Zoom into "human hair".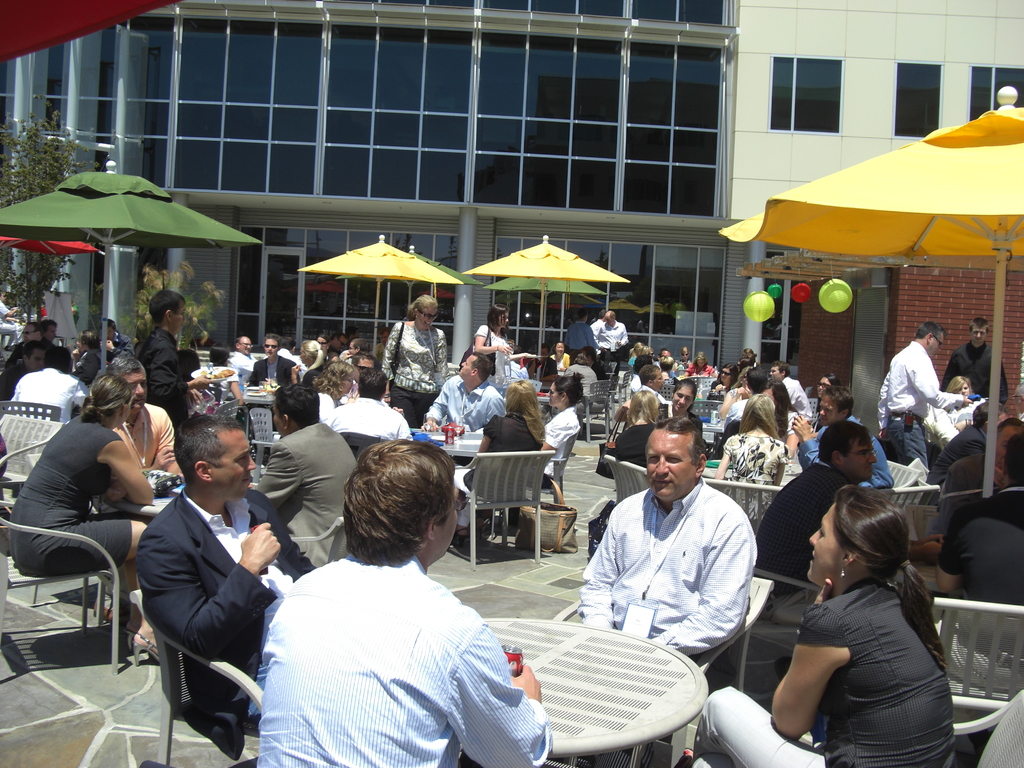
Zoom target: region(315, 362, 360, 399).
